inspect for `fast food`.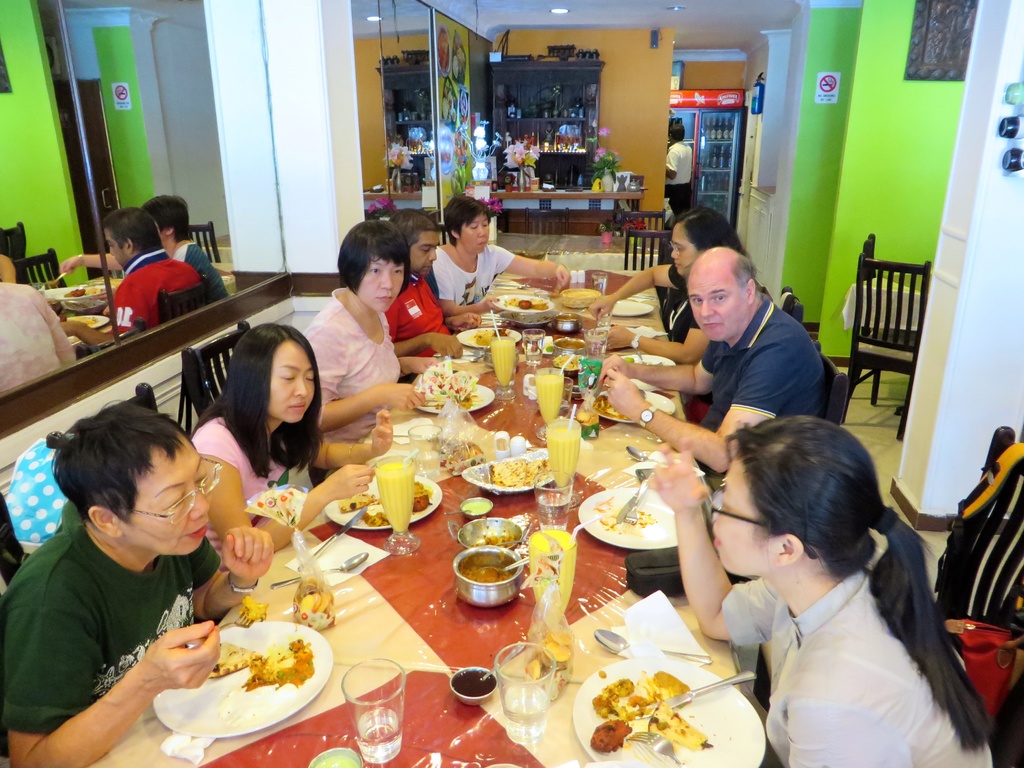
Inspection: detection(596, 663, 662, 716).
